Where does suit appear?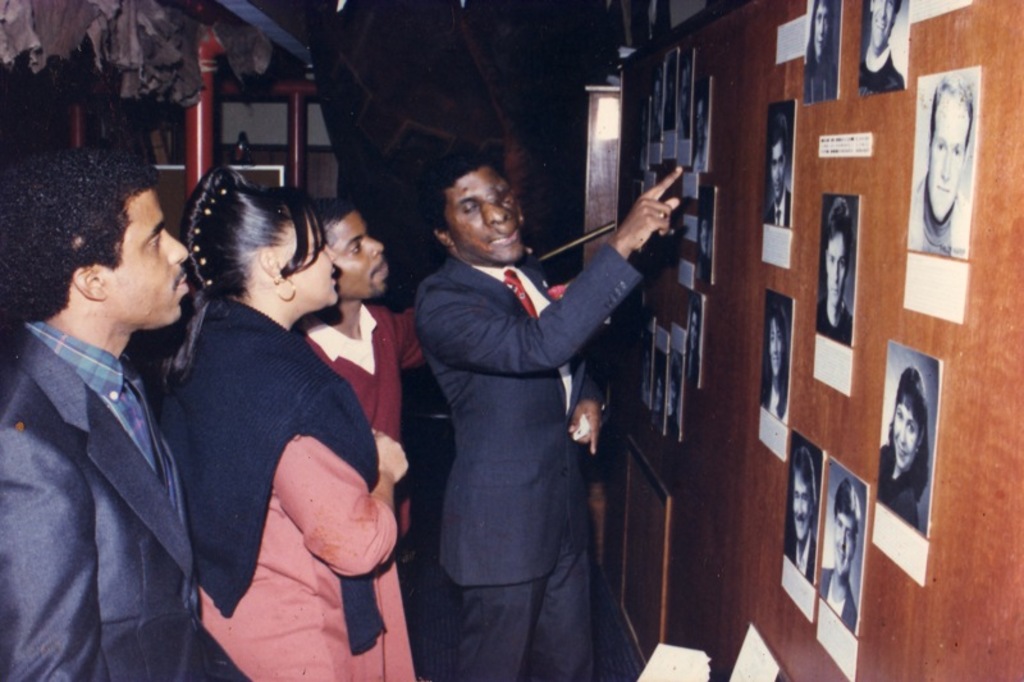
Appears at rect(0, 319, 205, 681).
